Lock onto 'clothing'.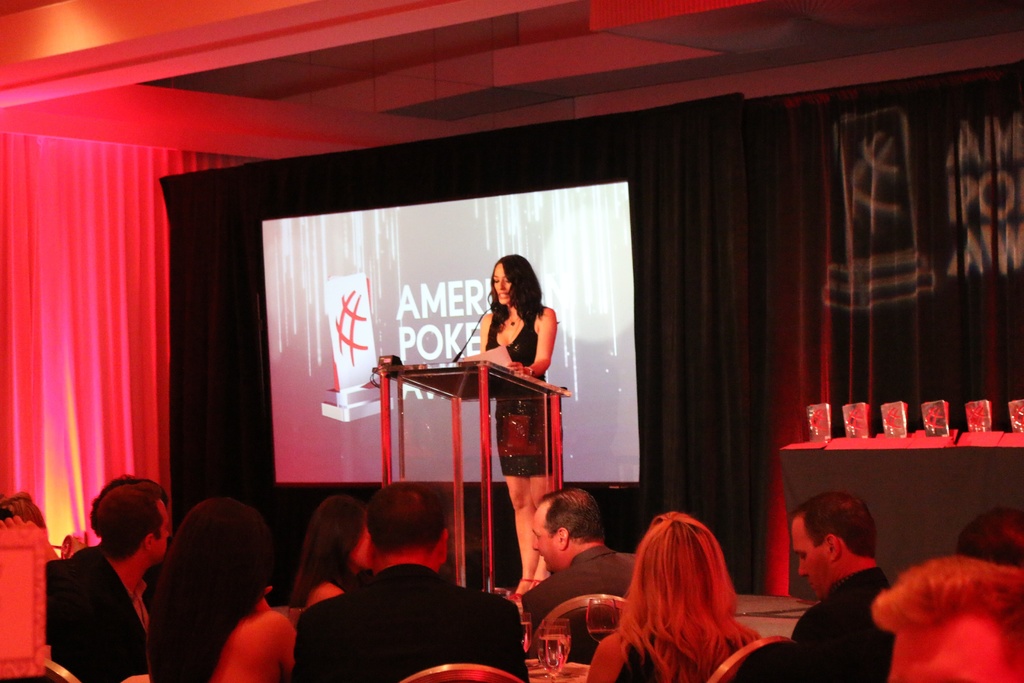
Locked: [left=470, top=309, right=557, bottom=482].
